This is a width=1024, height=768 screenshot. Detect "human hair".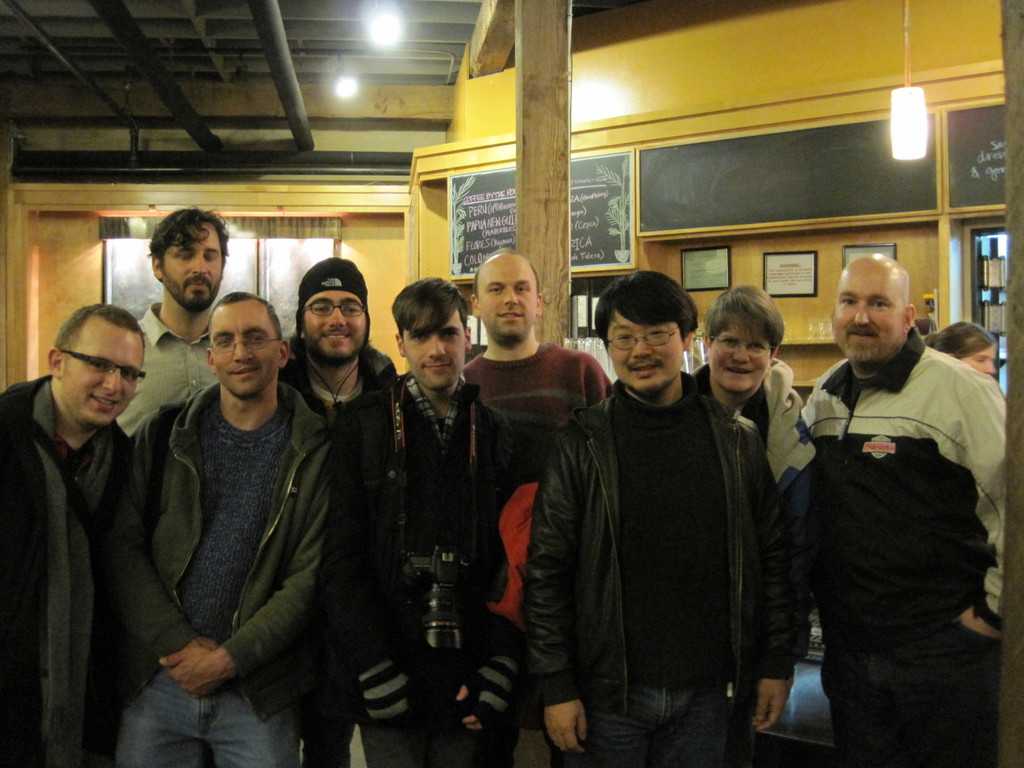
205:294:282:348.
